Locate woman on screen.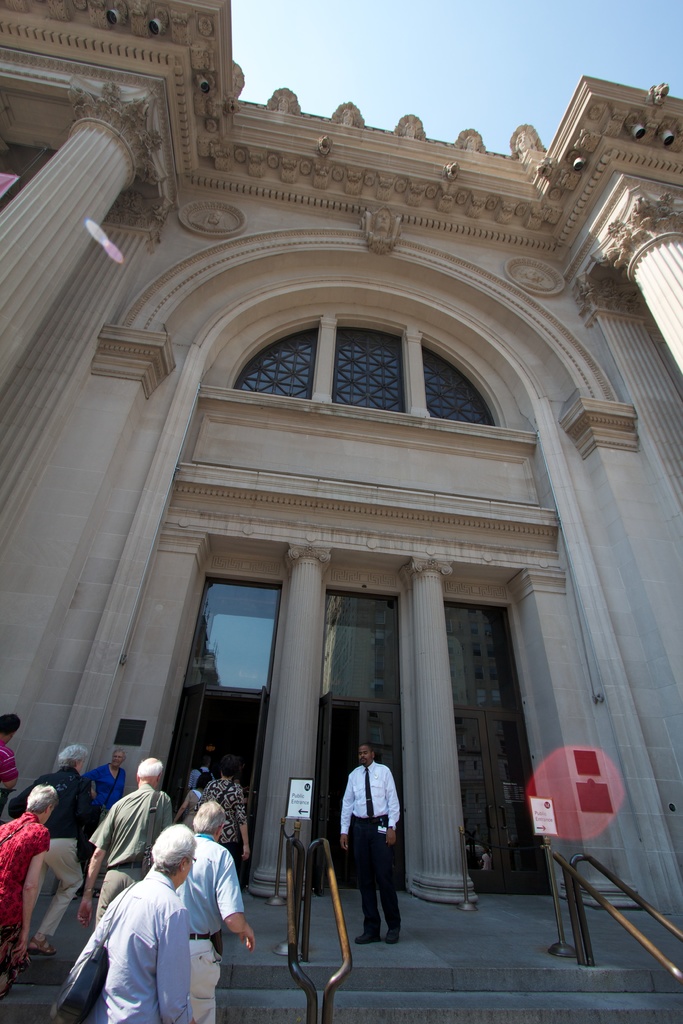
On screen at x1=195, y1=755, x2=255, y2=879.
